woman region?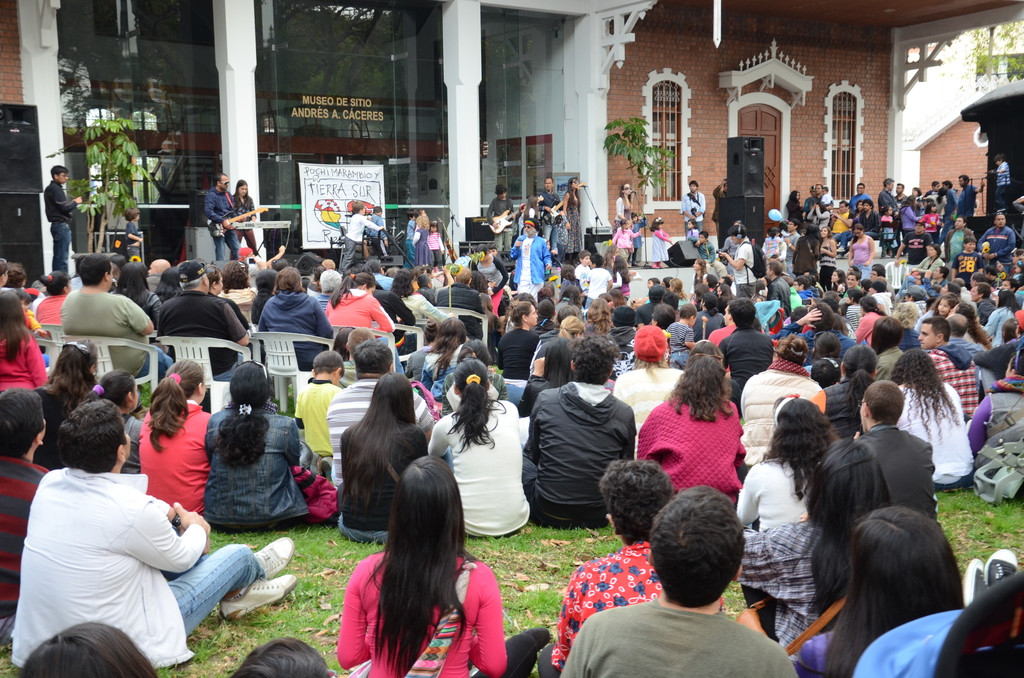
(788, 222, 822, 279)
